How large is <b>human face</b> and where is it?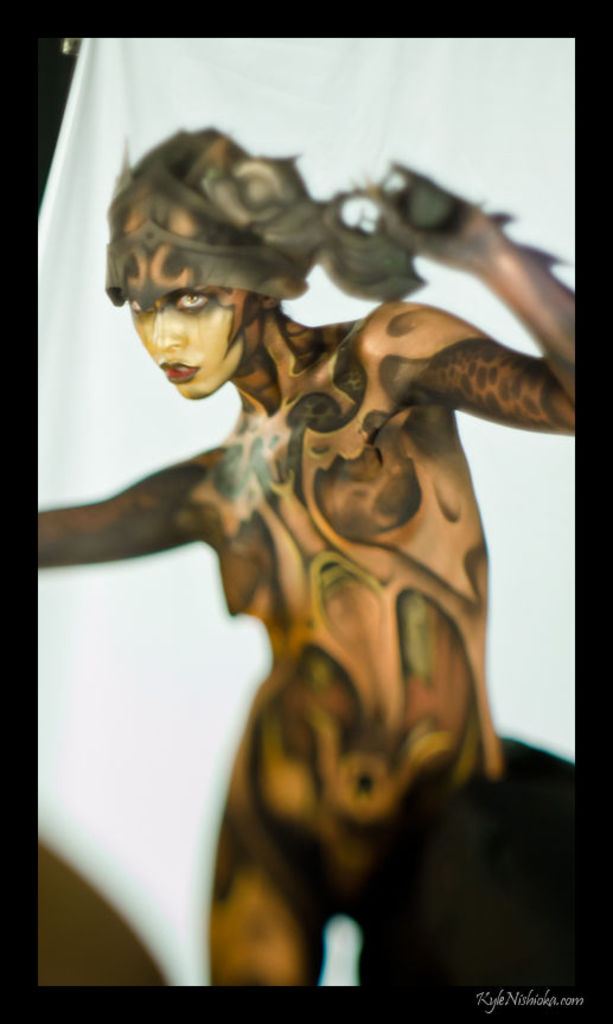
Bounding box: [left=122, top=283, right=249, bottom=401].
